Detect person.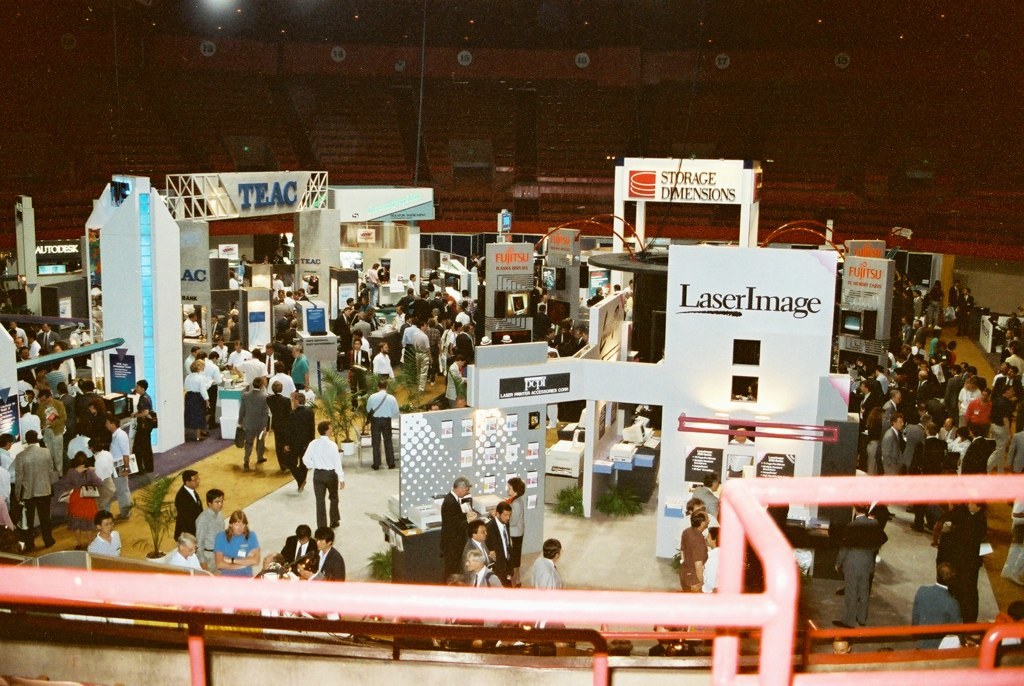
Detected at detection(962, 422, 995, 474).
